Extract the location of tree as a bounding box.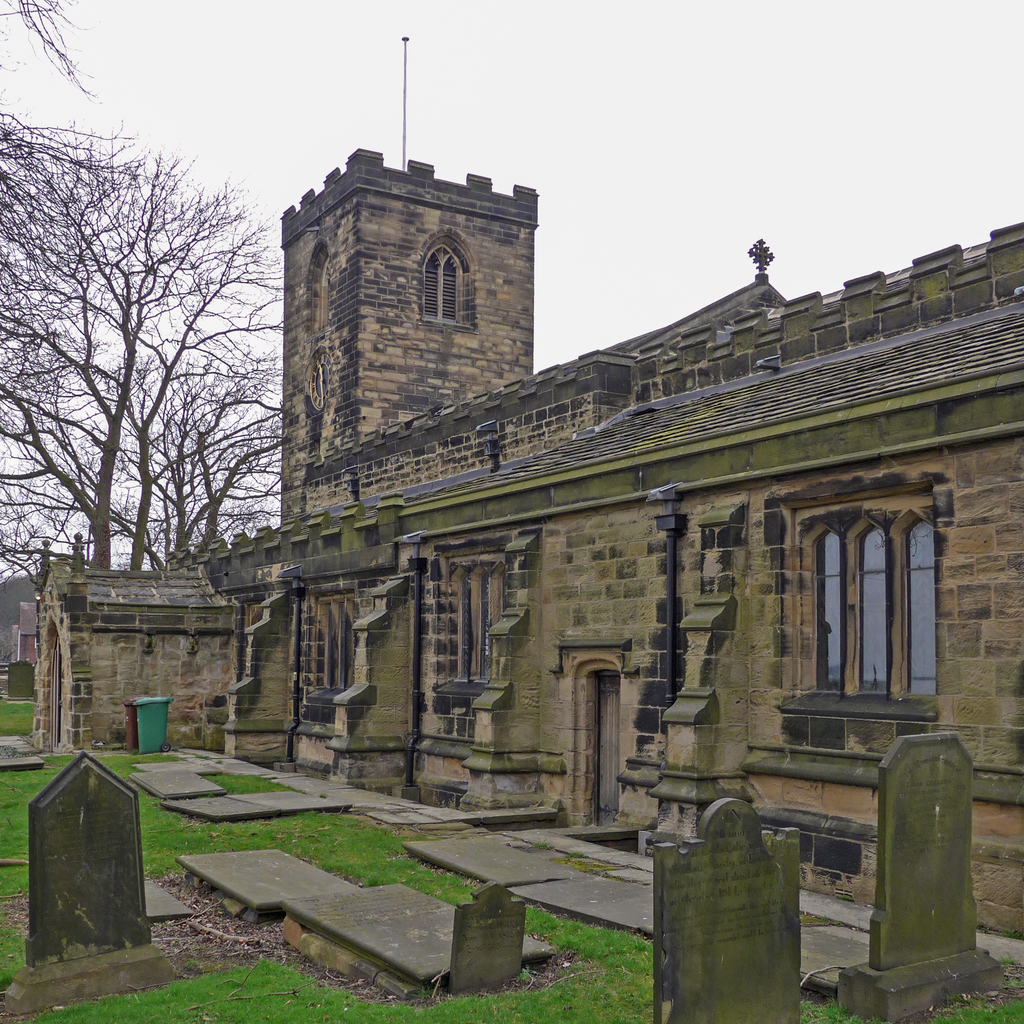
0, 0, 342, 627.
